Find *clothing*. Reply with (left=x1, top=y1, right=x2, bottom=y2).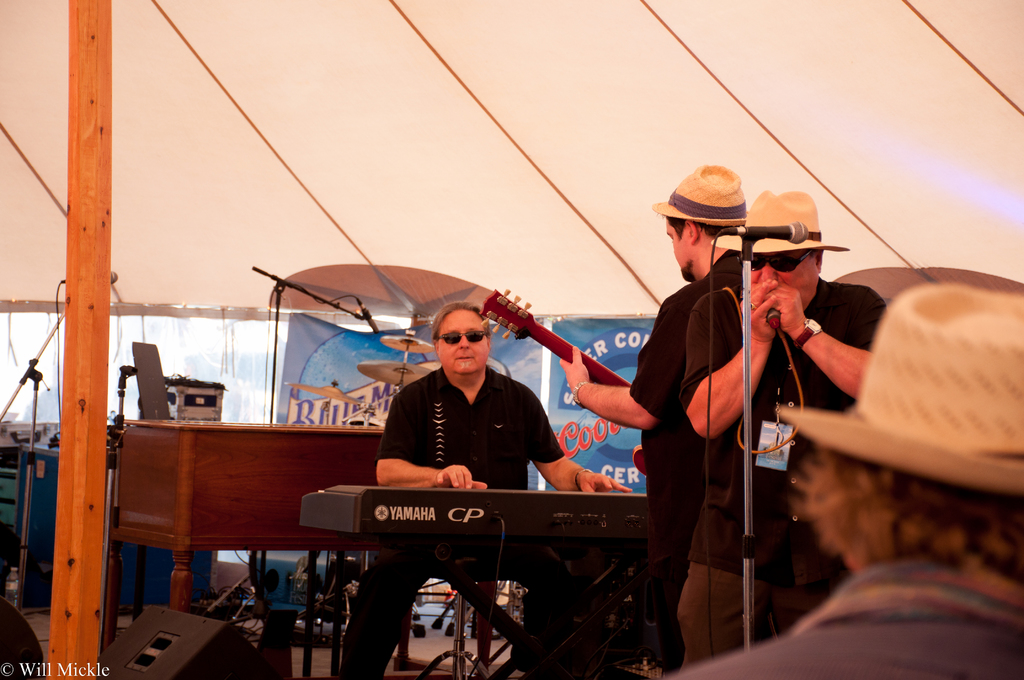
(left=664, top=557, right=1023, bottom=679).
